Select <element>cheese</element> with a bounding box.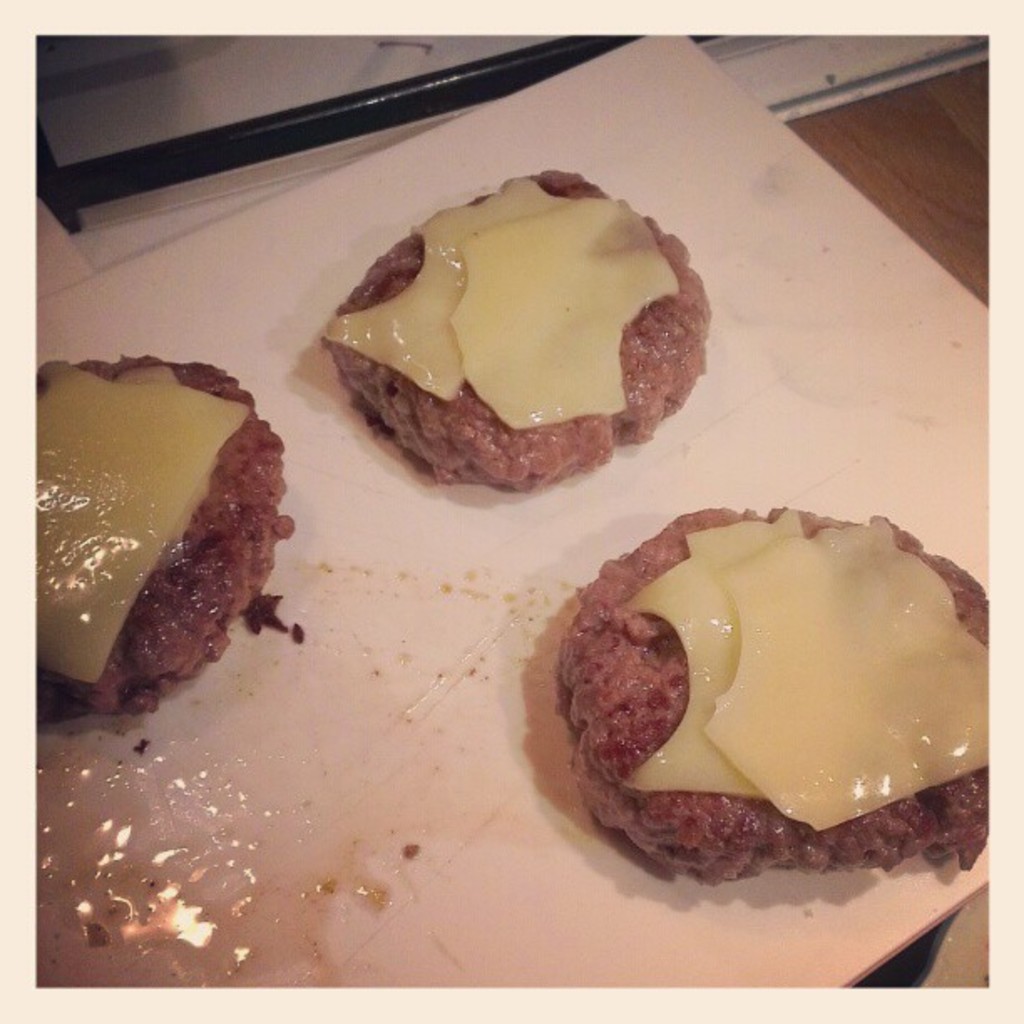
{"x1": 704, "y1": 507, "x2": 992, "y2": 838}.
